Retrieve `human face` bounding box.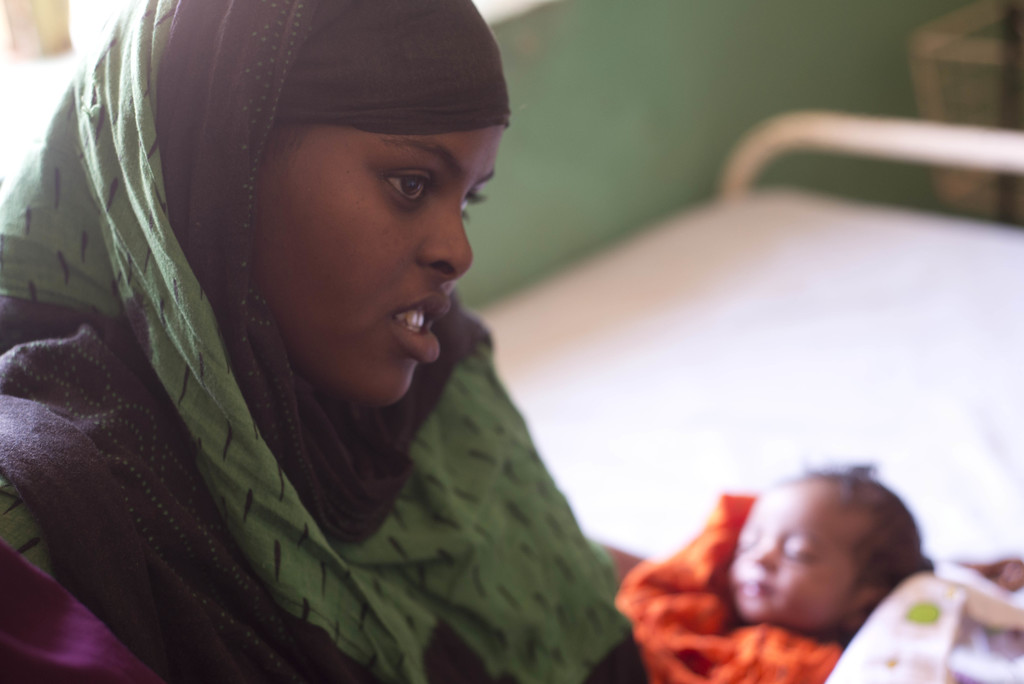
Bounding box: select_region(251, 128, 503, 406).
